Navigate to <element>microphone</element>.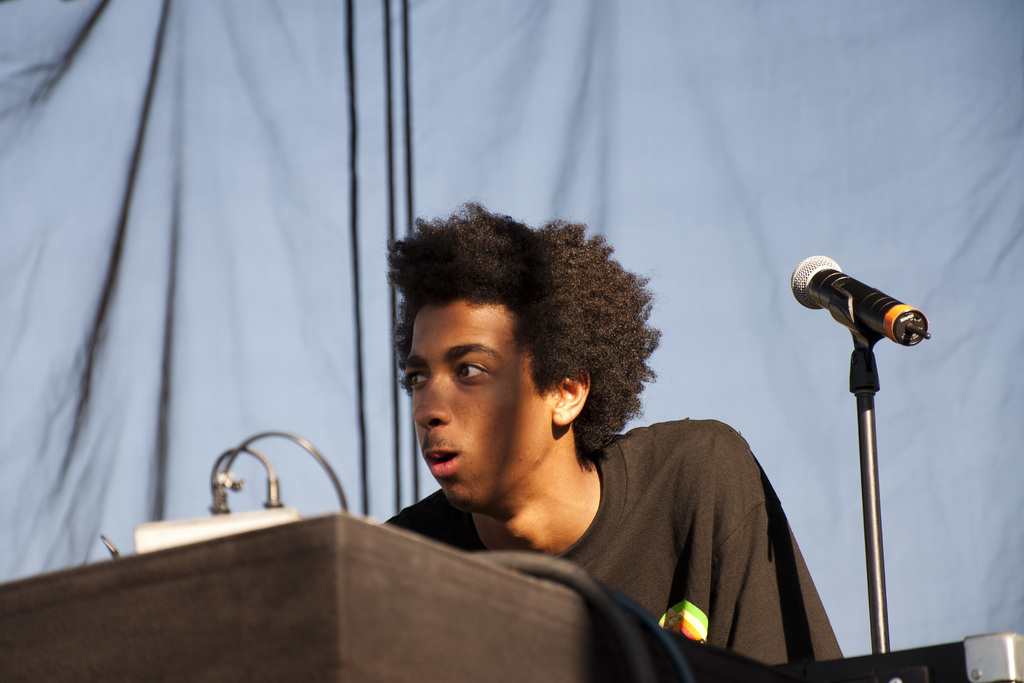
Navigation target: l=783, t=253, r=934, b=353.
